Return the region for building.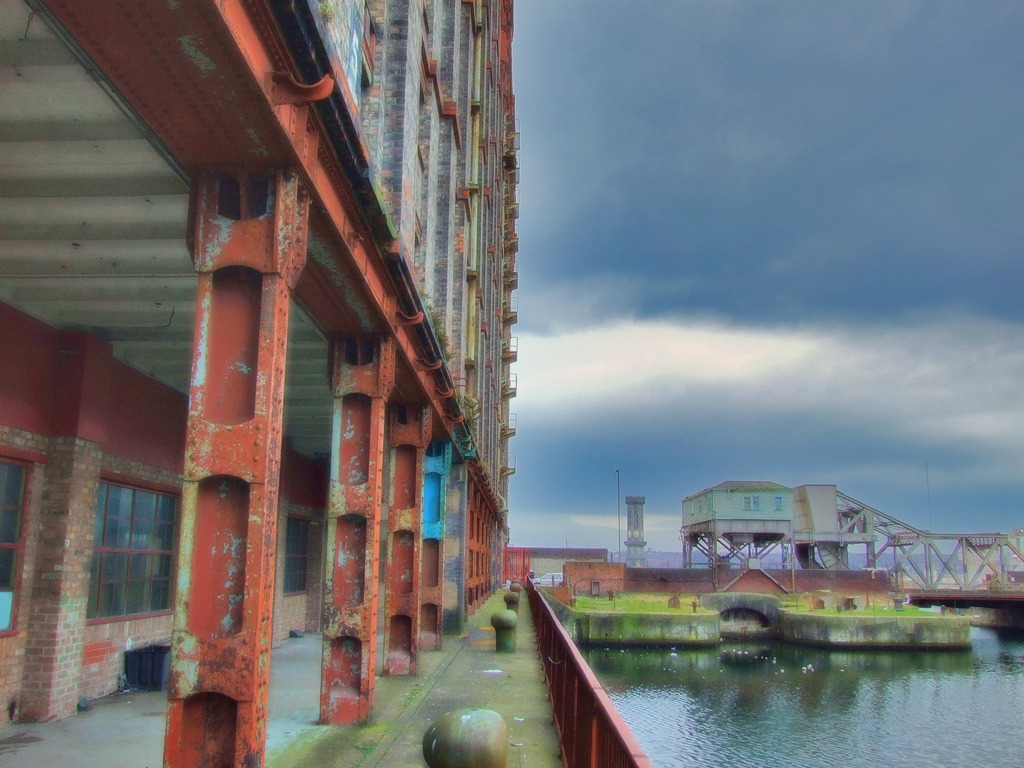
crop(564, 566, 896, 590).
